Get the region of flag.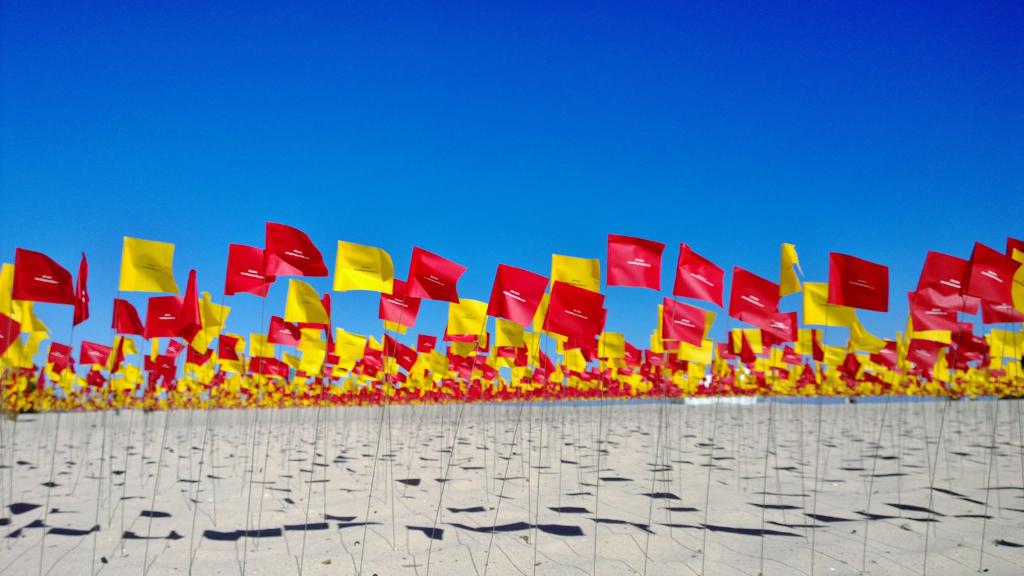
locate(645, 348, 670, 371).
